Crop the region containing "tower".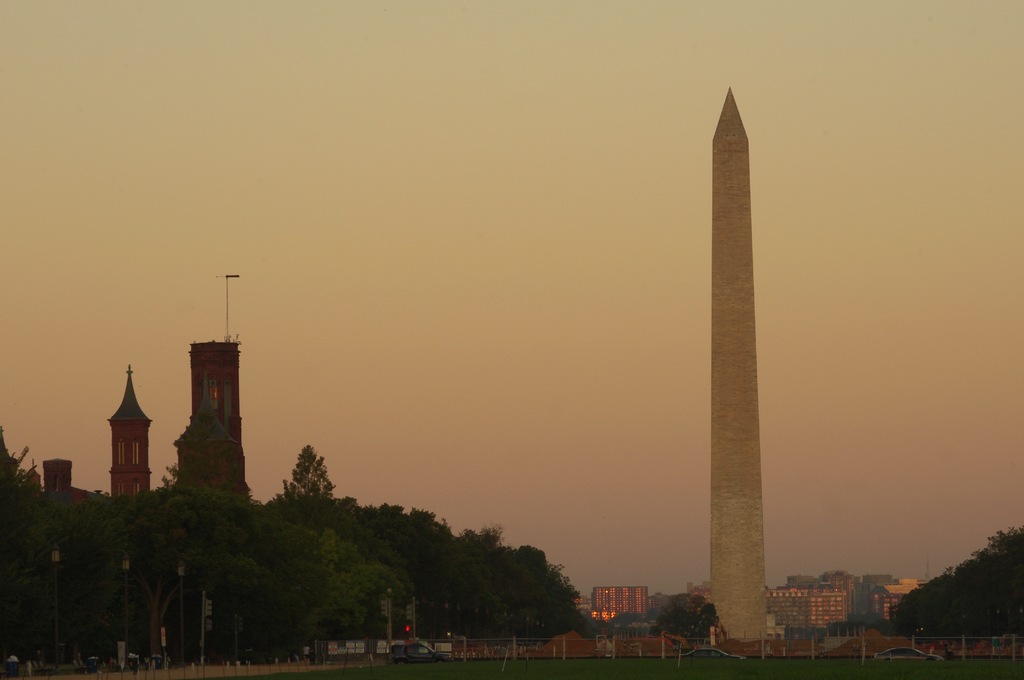
Crop region: (left=190, top=341, right=249, bottom=461).
